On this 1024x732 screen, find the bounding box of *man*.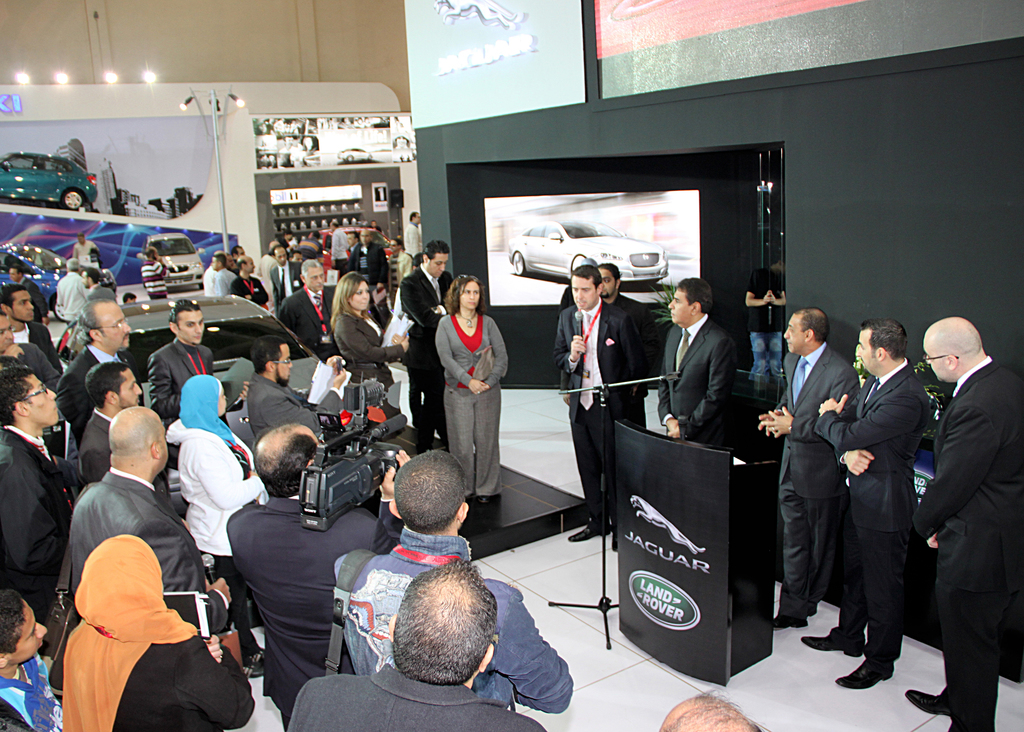
Bounding box: locate(403, 240, 462, 452).
